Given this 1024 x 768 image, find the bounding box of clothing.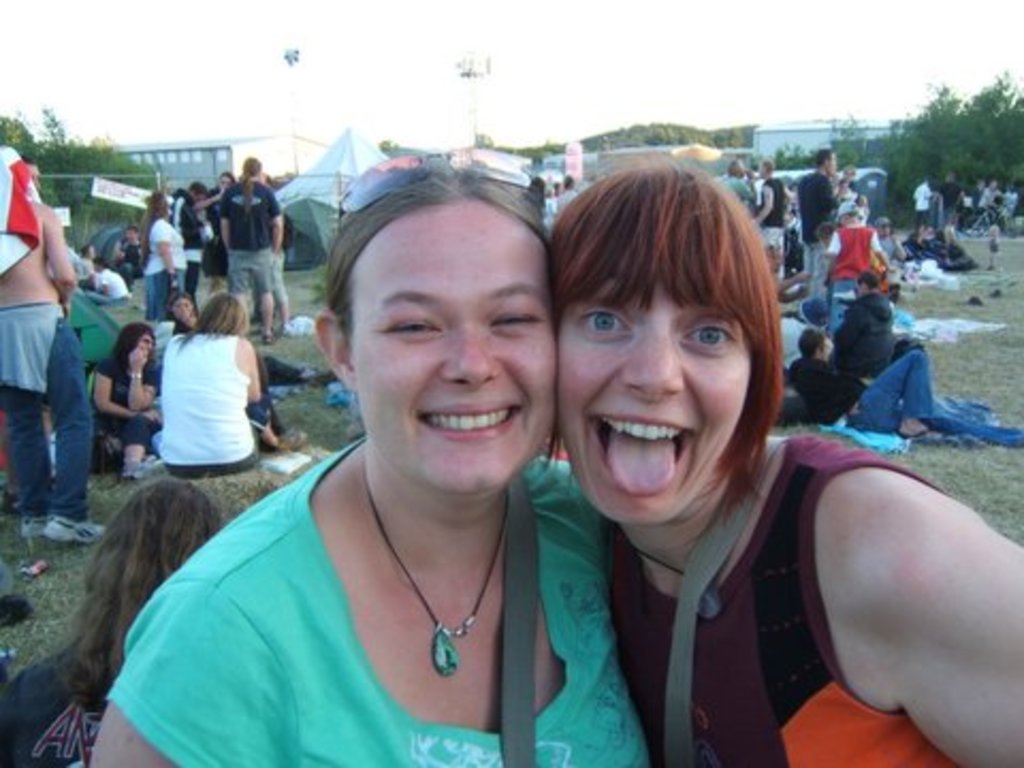
box(119, 237, 147, 277).
